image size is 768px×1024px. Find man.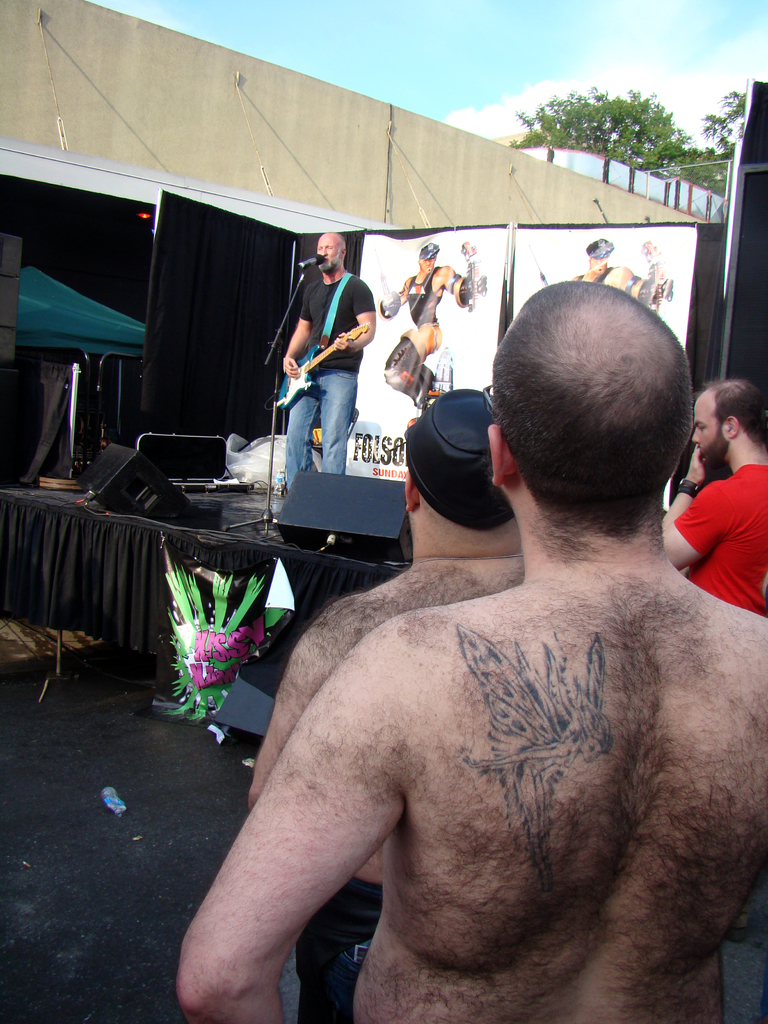
<region>565, 236, 678, 312</region>.
